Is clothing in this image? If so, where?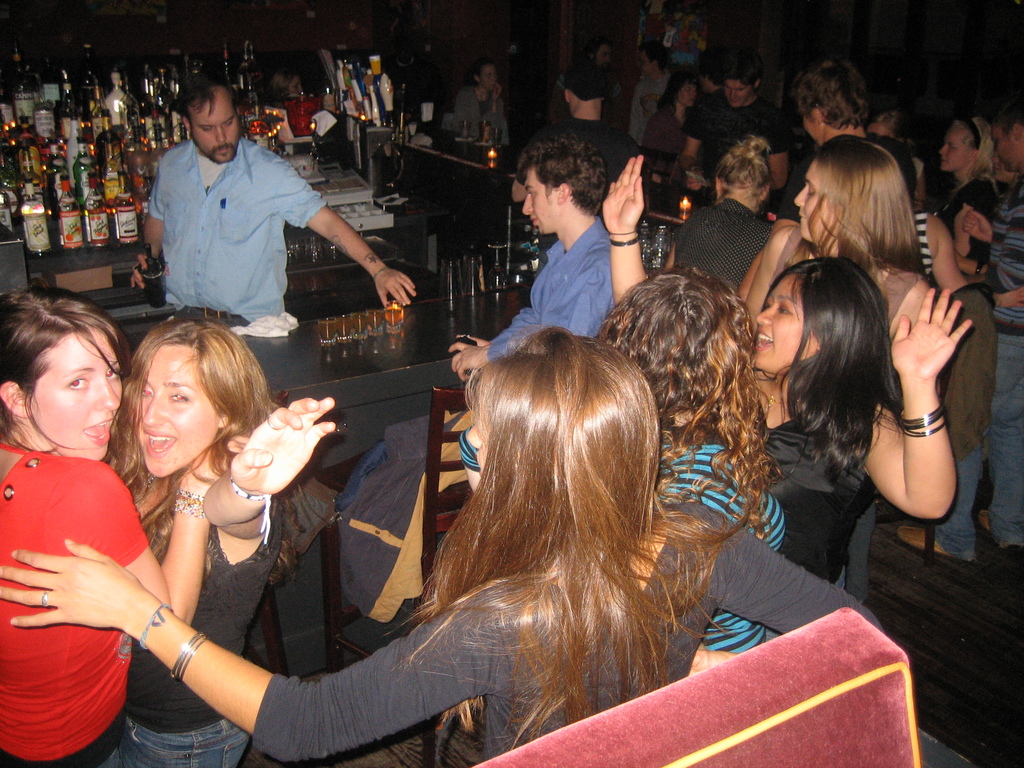
Yes, at [left=662, top=442, right=778, bottom=637].
